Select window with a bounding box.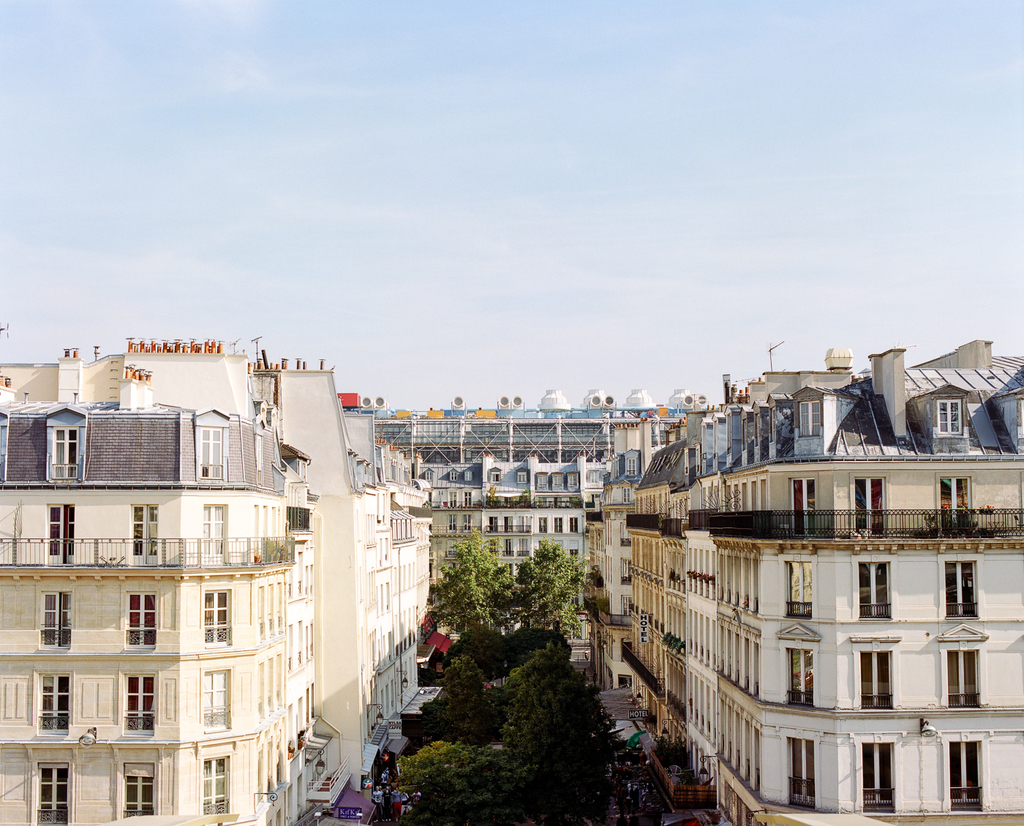
box(935, 476, 969, 539).
